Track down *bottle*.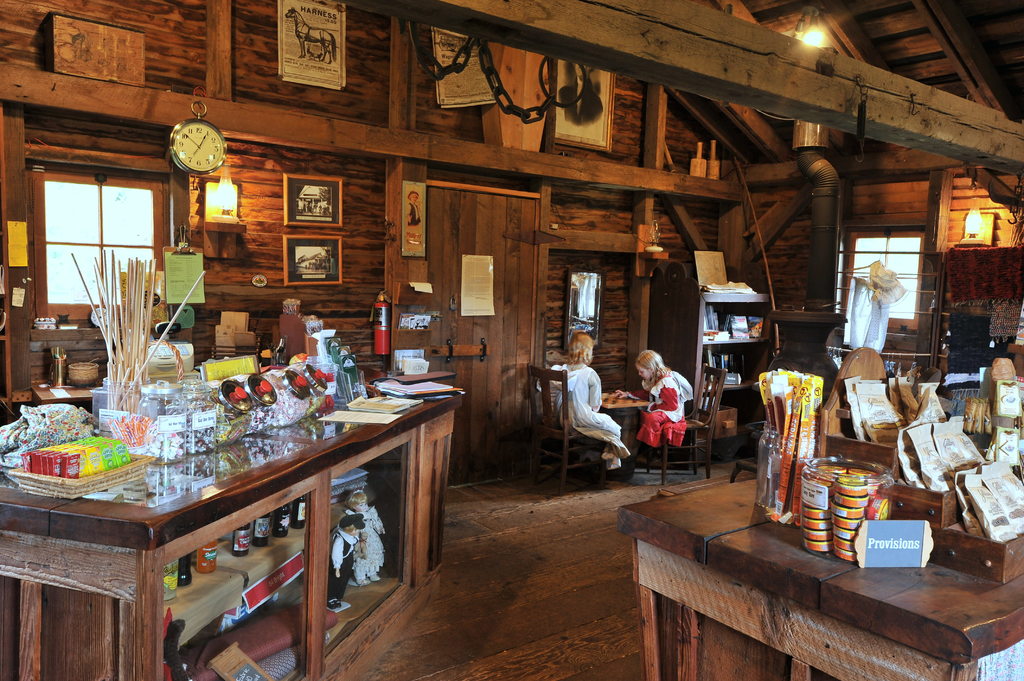
Tracked to select_region(249, 515, 273, 552).
